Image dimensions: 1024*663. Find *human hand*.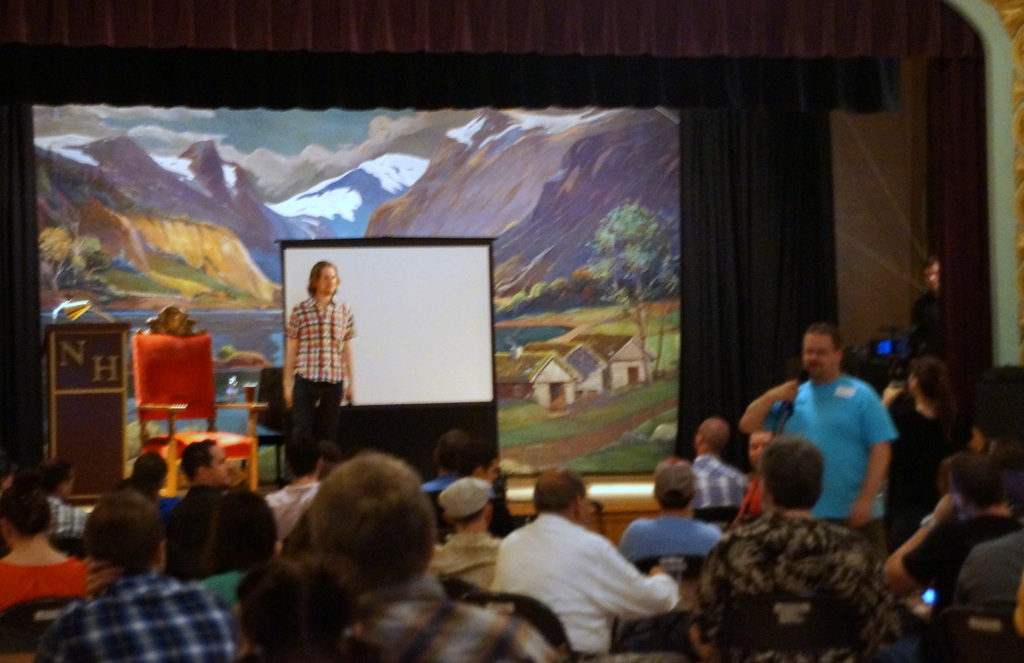
[left=774, top=382, right=801, bottom=403].
